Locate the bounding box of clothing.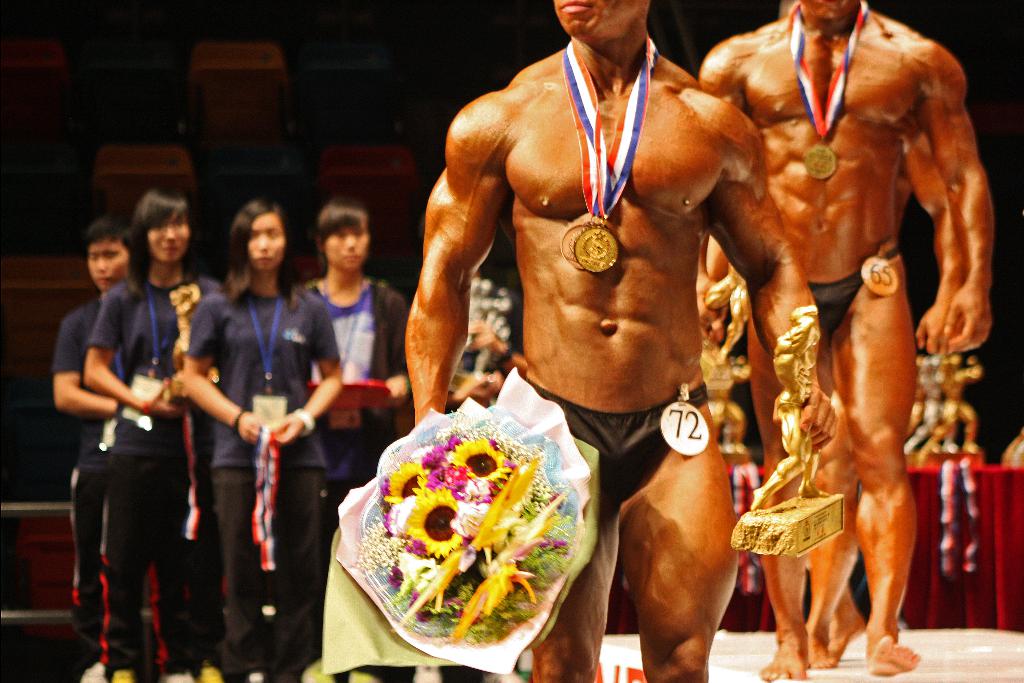
Bounding box: [524,374,711,500].
